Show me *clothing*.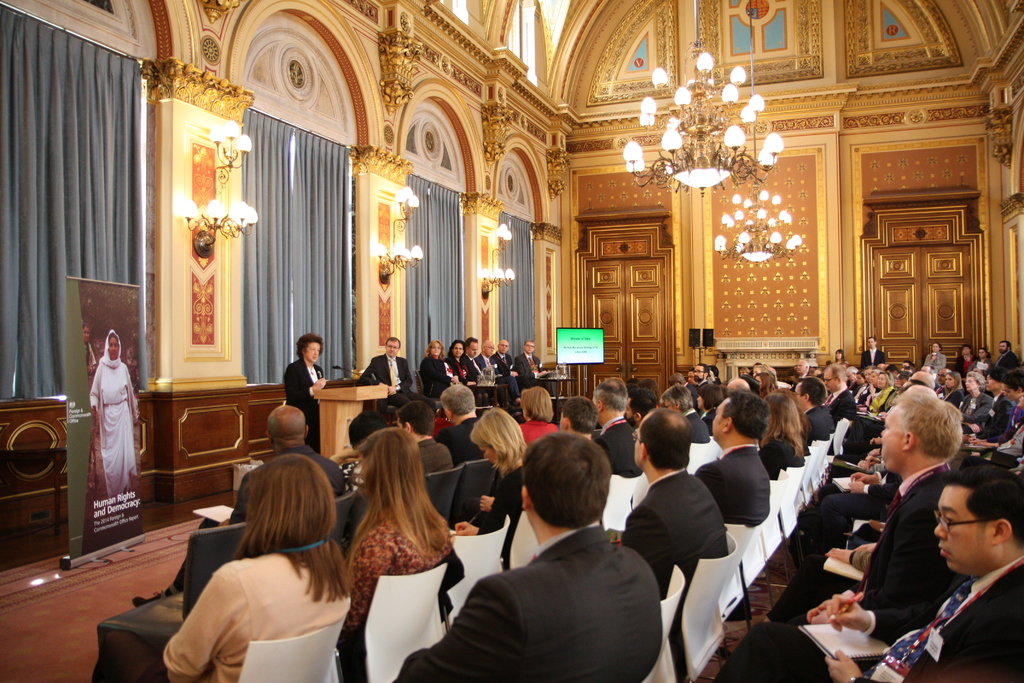
*clothing* is here: [left=354, top=349, right=413, bottom=415].
